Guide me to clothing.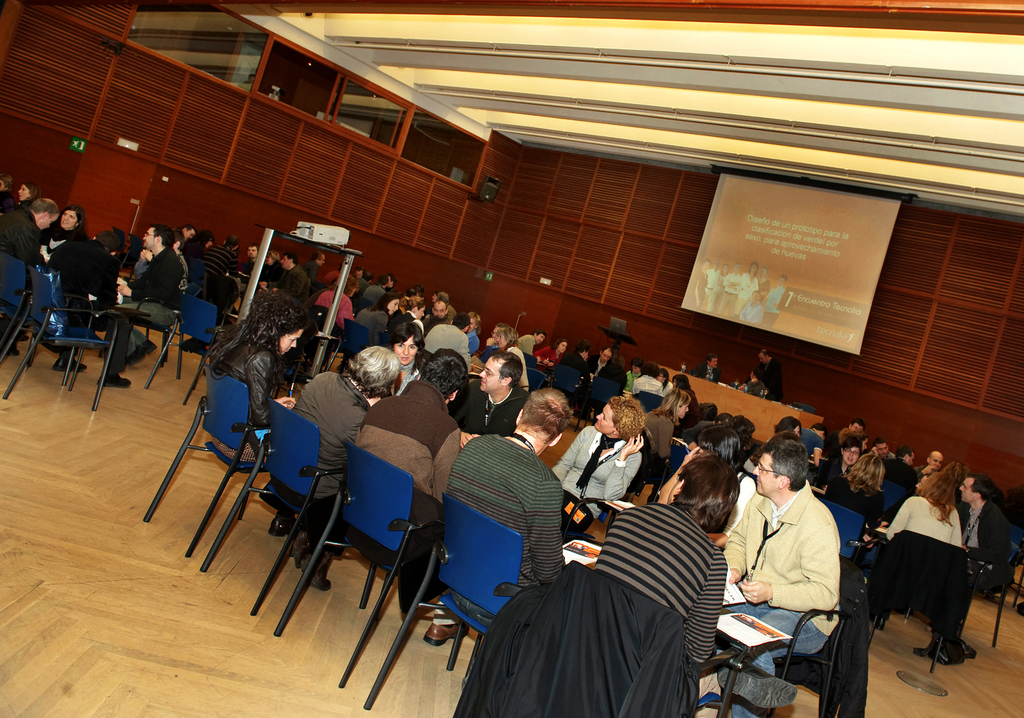
Guidance: l=239, t=259, r=255, b=274.
